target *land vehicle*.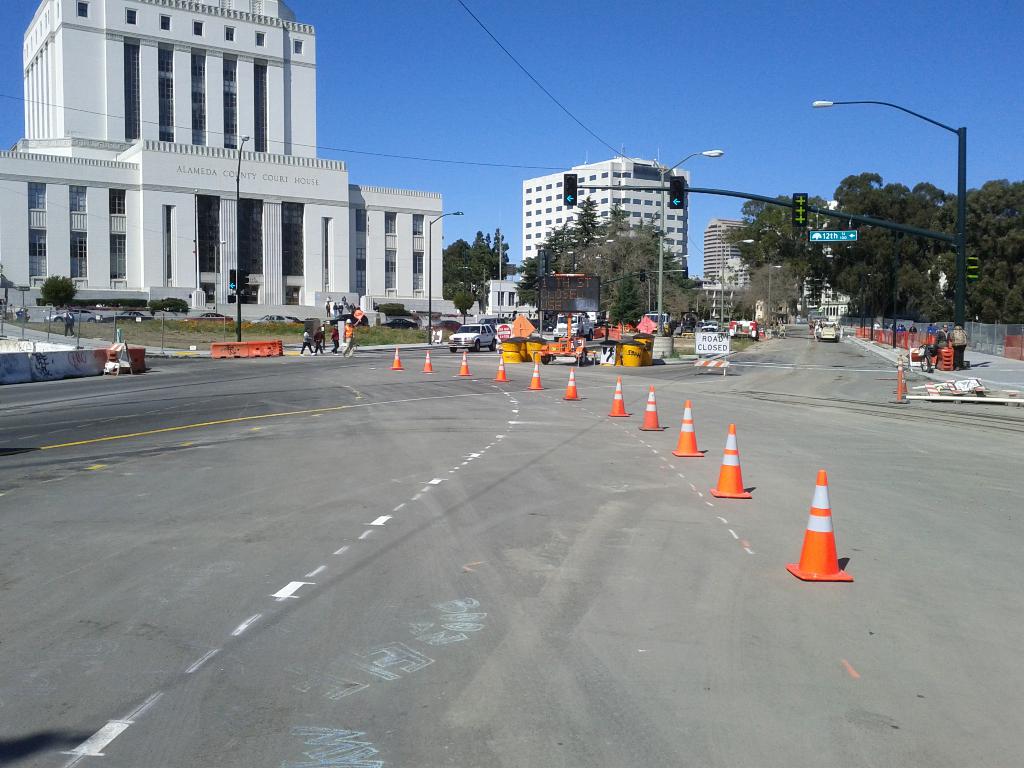
Target region: l=643, t=310, r=678, b=337.
